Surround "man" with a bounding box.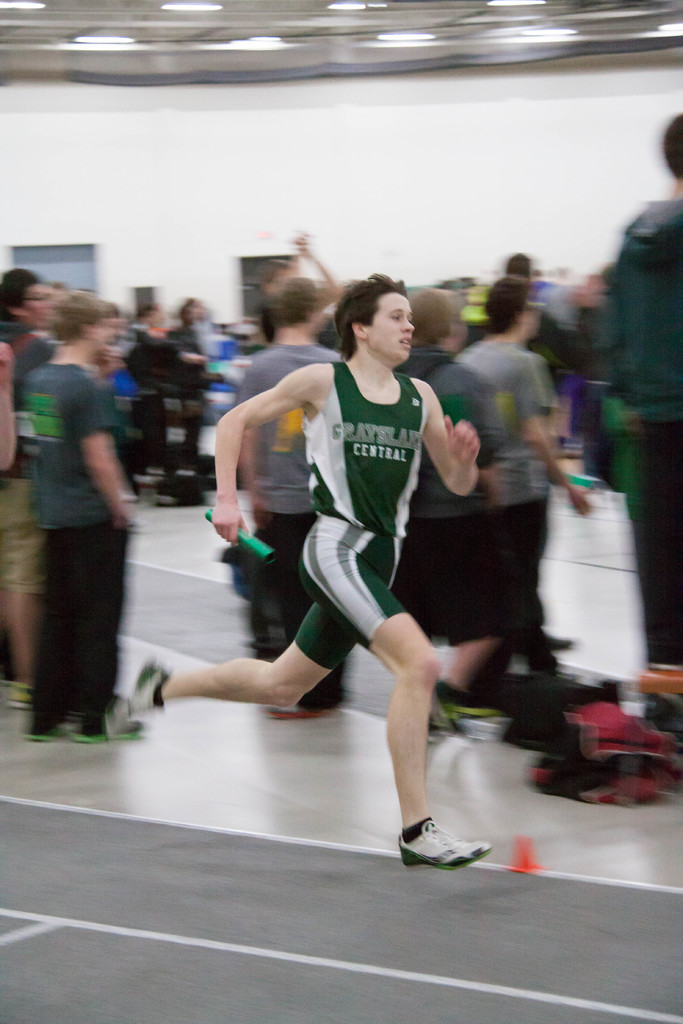
218, 276, 351, 716.
